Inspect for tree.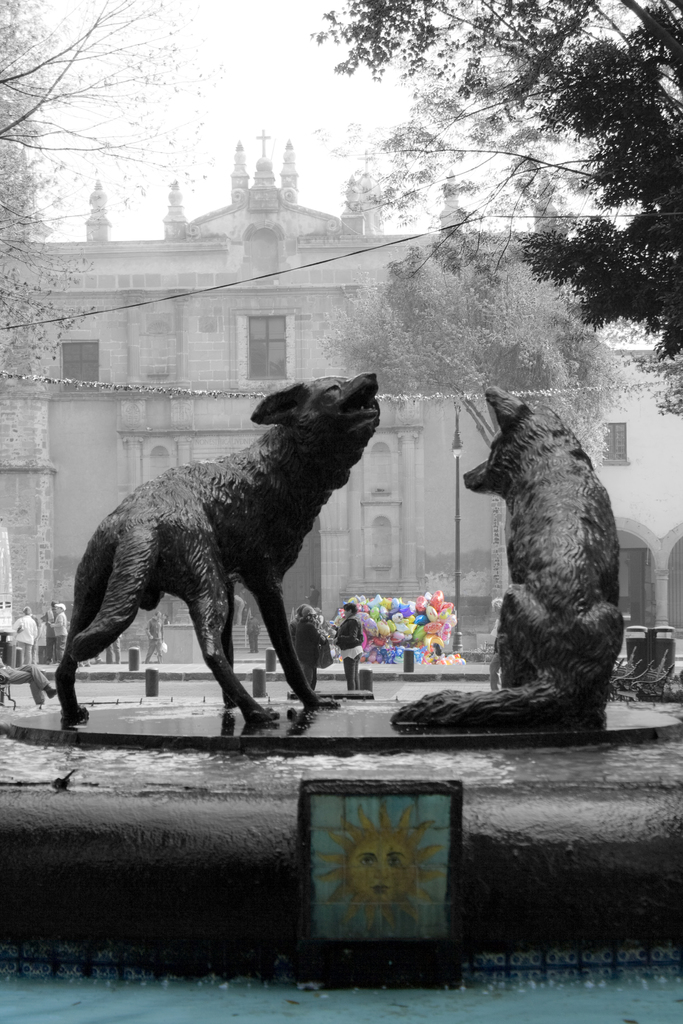
Inspection: bbox(0, 0, 215, 389).
